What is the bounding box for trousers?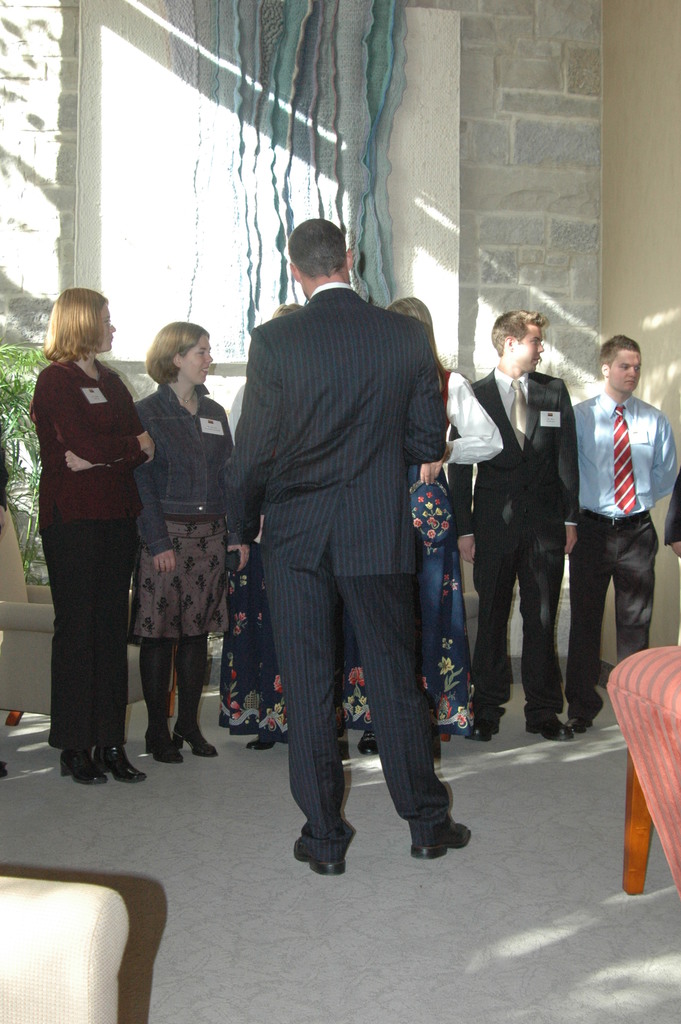
box(35, 518, 138, 758).
